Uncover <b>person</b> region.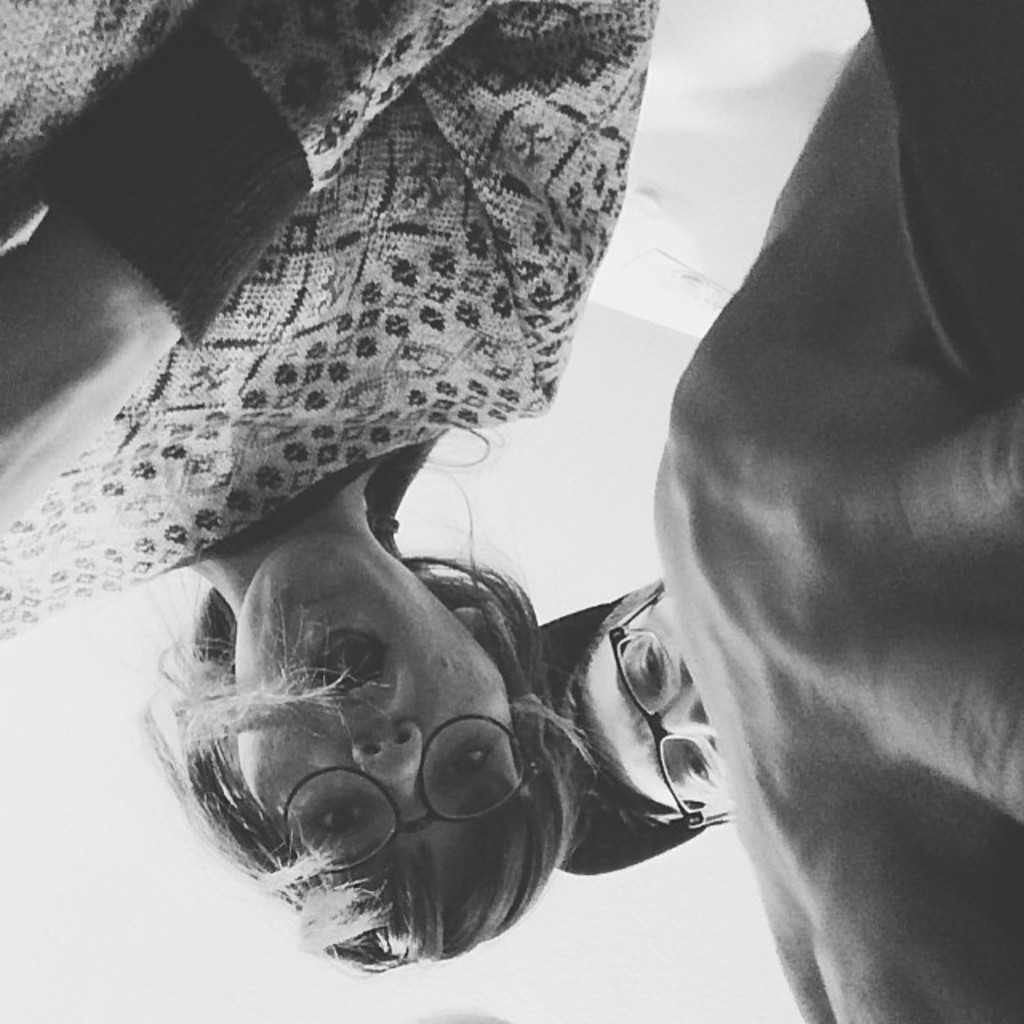
Uncovered: 0,0,662,978.
